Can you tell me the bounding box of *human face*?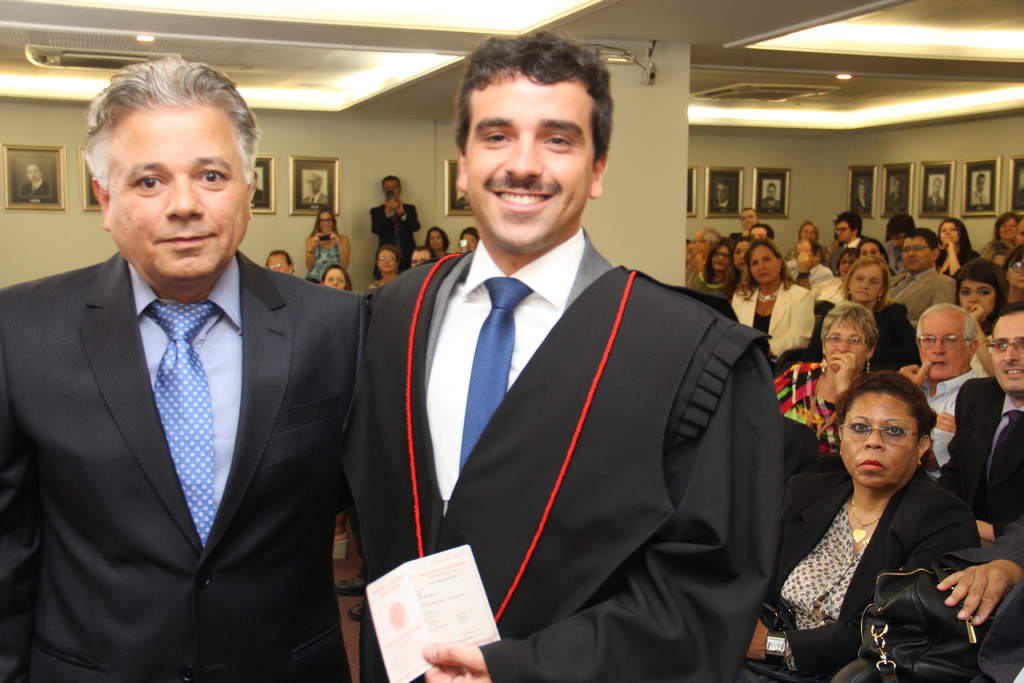
BBox(991, 331, 1023, 397).
